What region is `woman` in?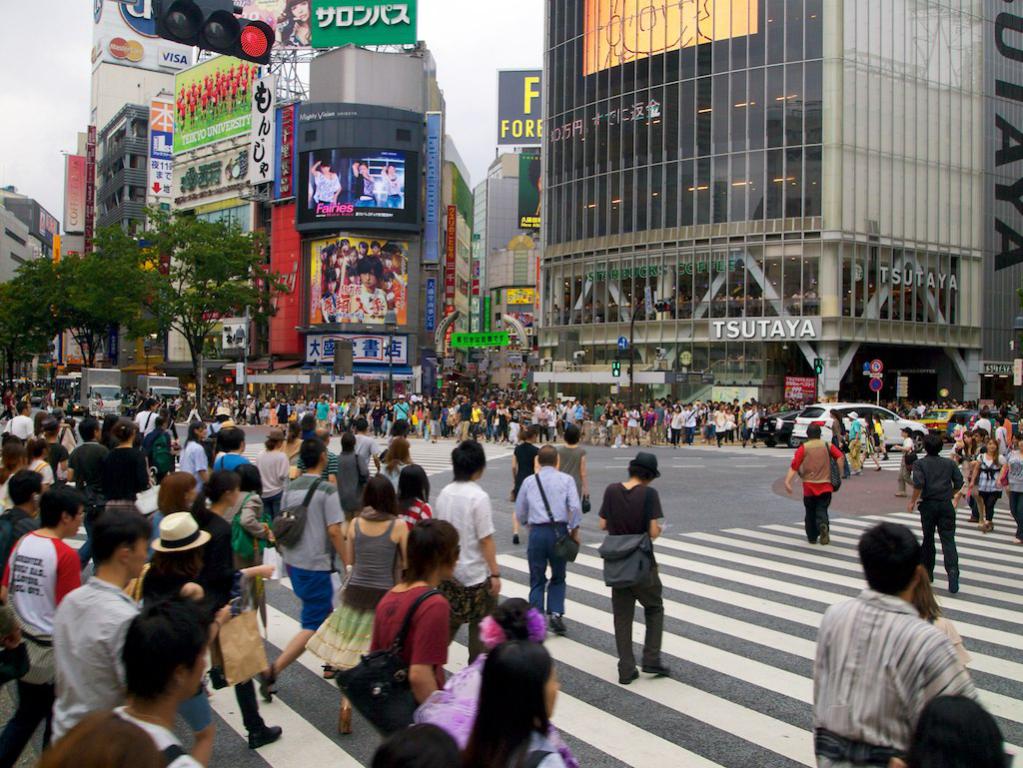
<region>507, 426, 538, 541</region>.
